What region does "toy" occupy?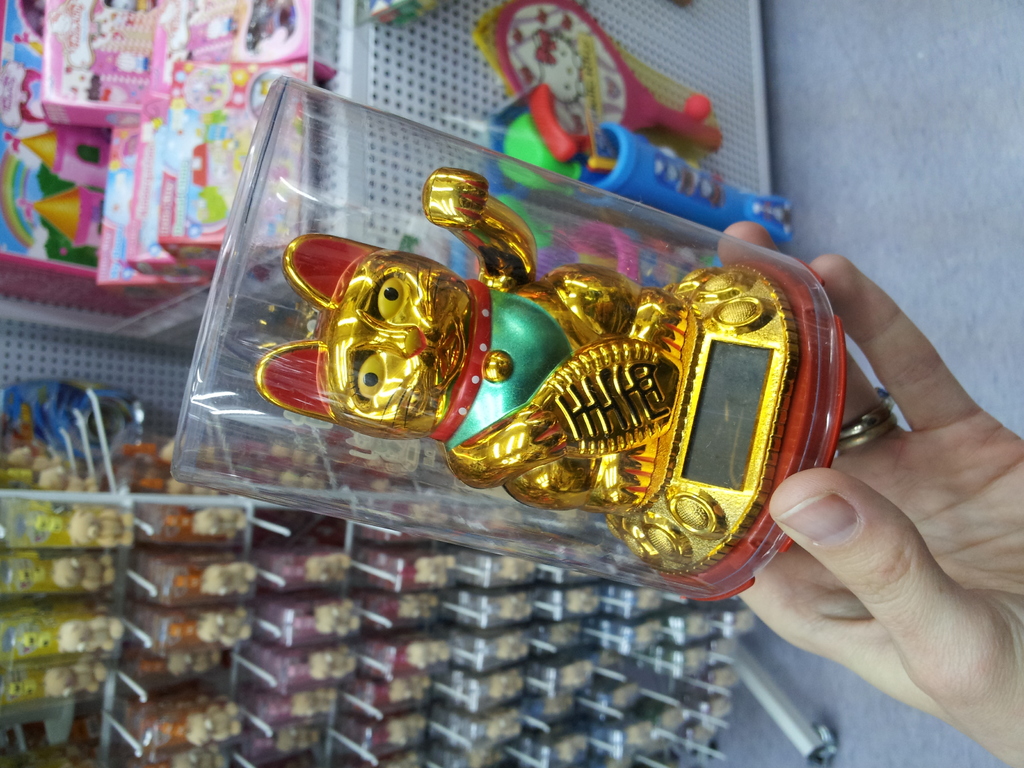
crop(380, 748, 424, 767).
